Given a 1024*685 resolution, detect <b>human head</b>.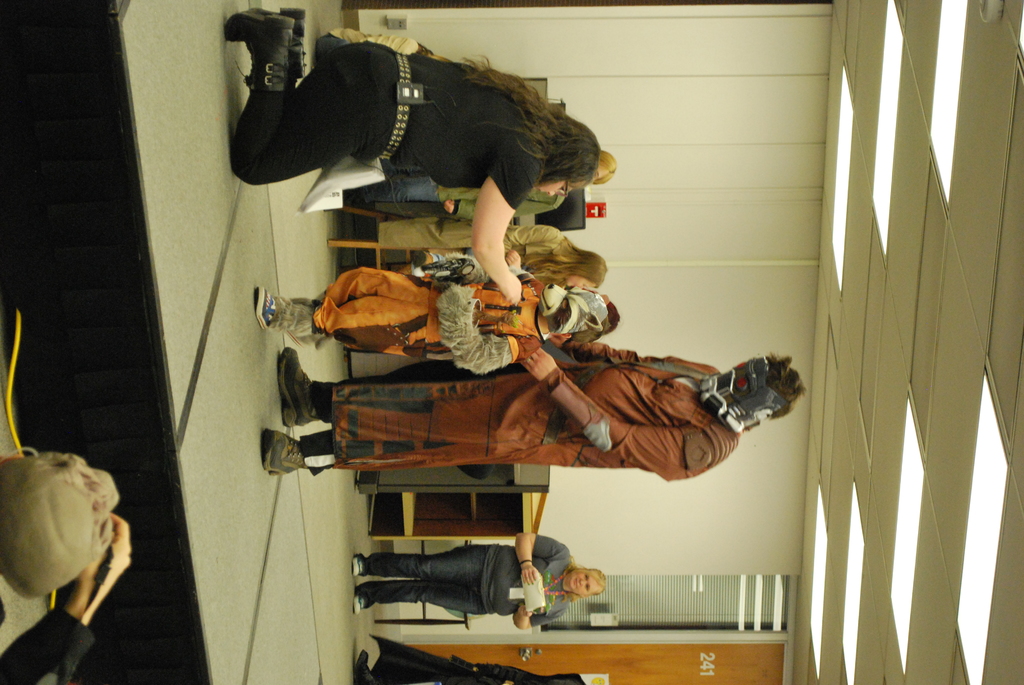
[x1=536, y1=287, x2=607, y2=335].
